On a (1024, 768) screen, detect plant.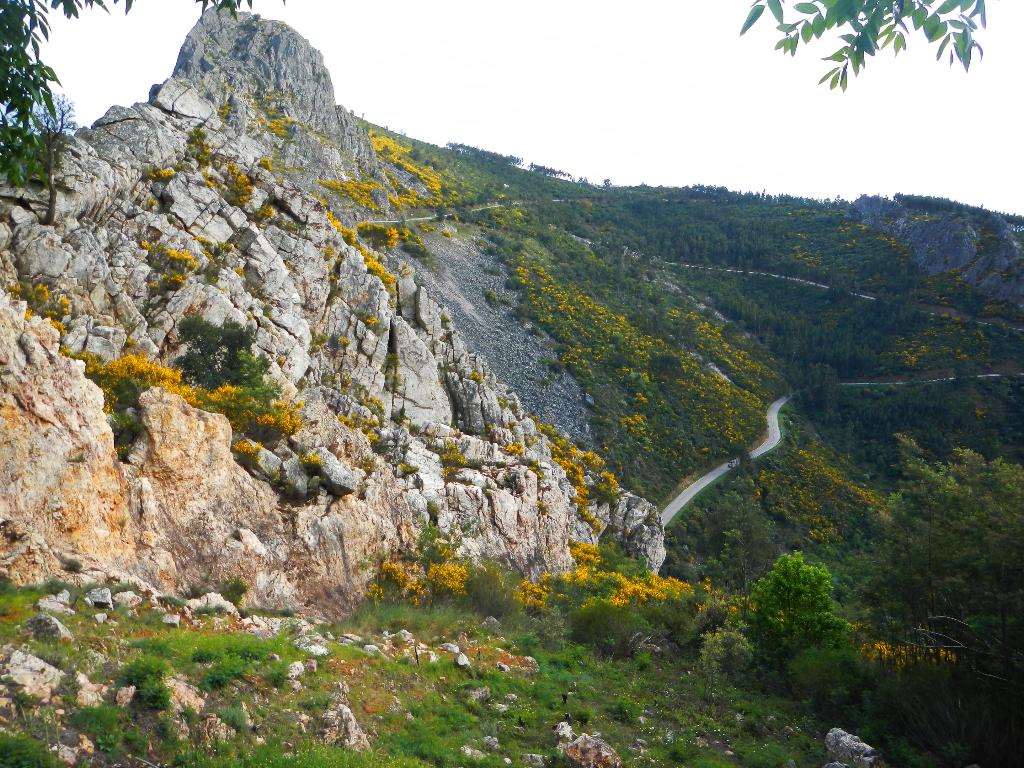
<box>326,271,340,310</box>.
